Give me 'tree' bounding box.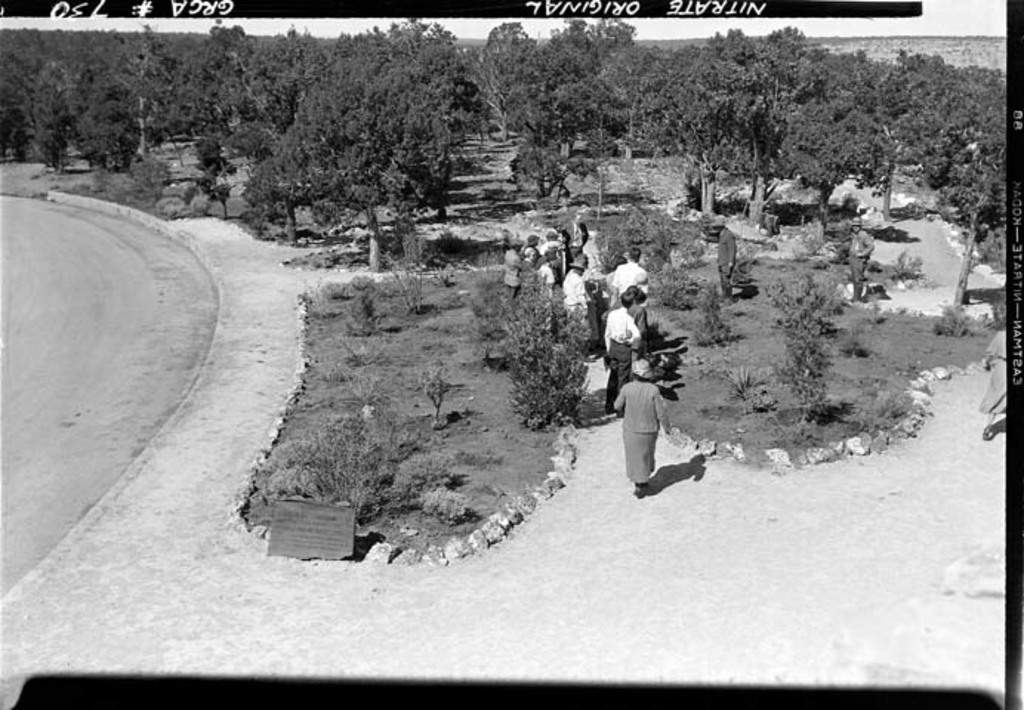
bbox=(725, 49, 823, 192).
